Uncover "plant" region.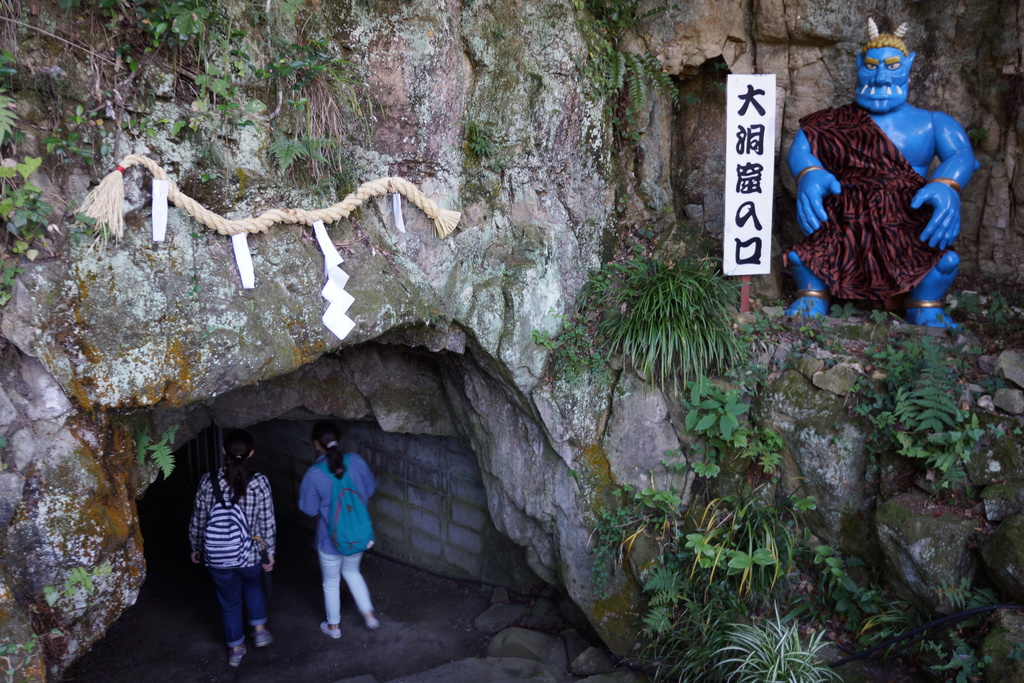
Uncovered: 460/118/502/188.
